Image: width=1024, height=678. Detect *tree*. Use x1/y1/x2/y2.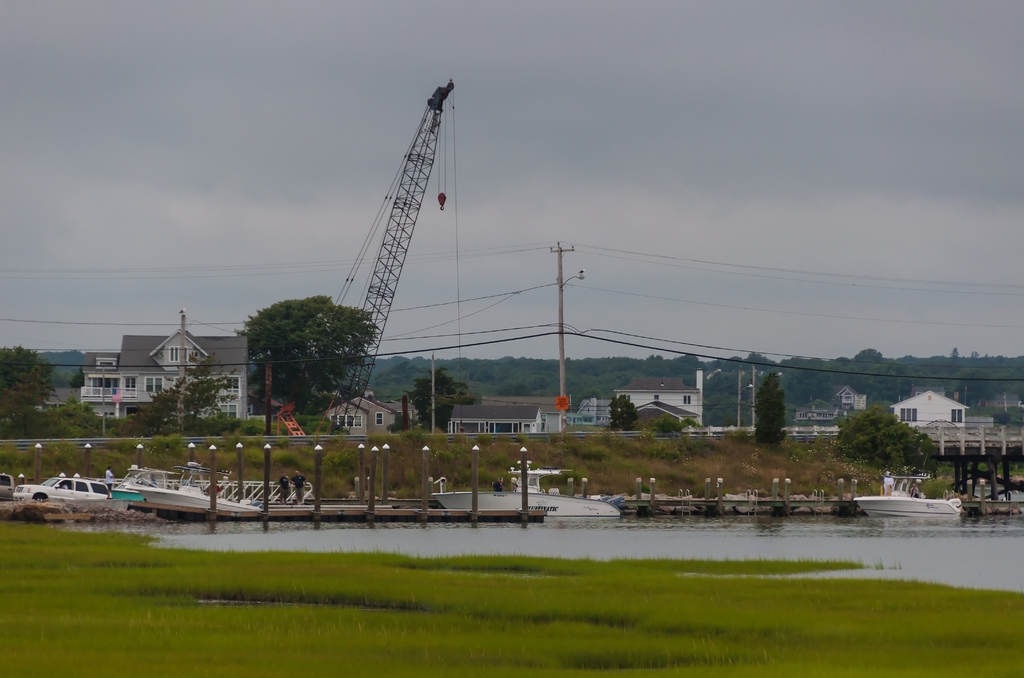
401/367/464/433.
